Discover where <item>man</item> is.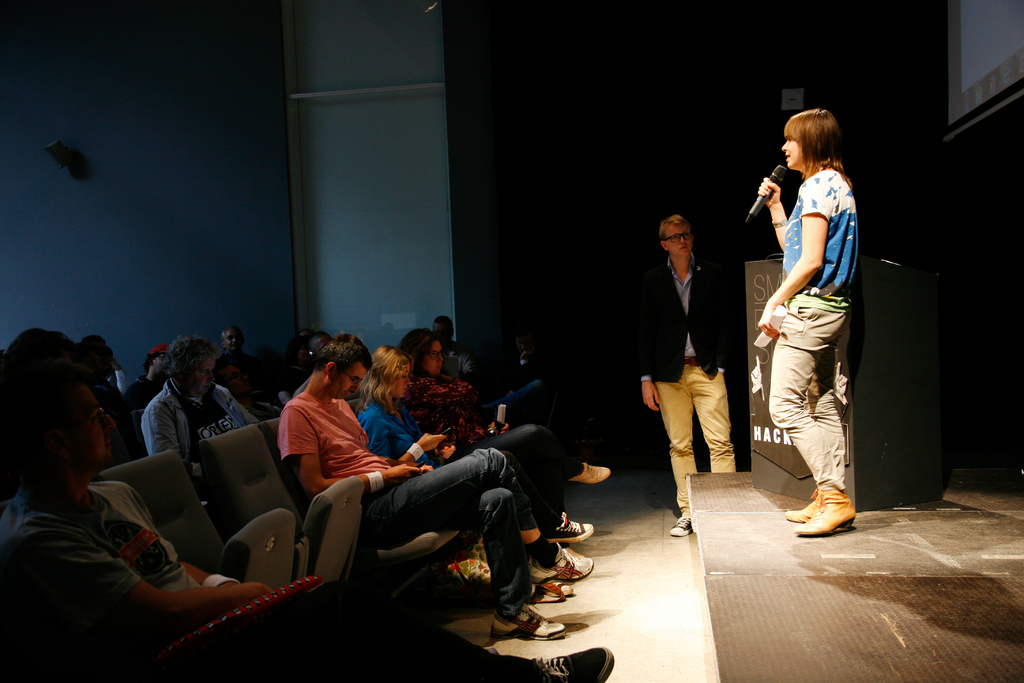
Discovered at (647, 190, 746, 519).
